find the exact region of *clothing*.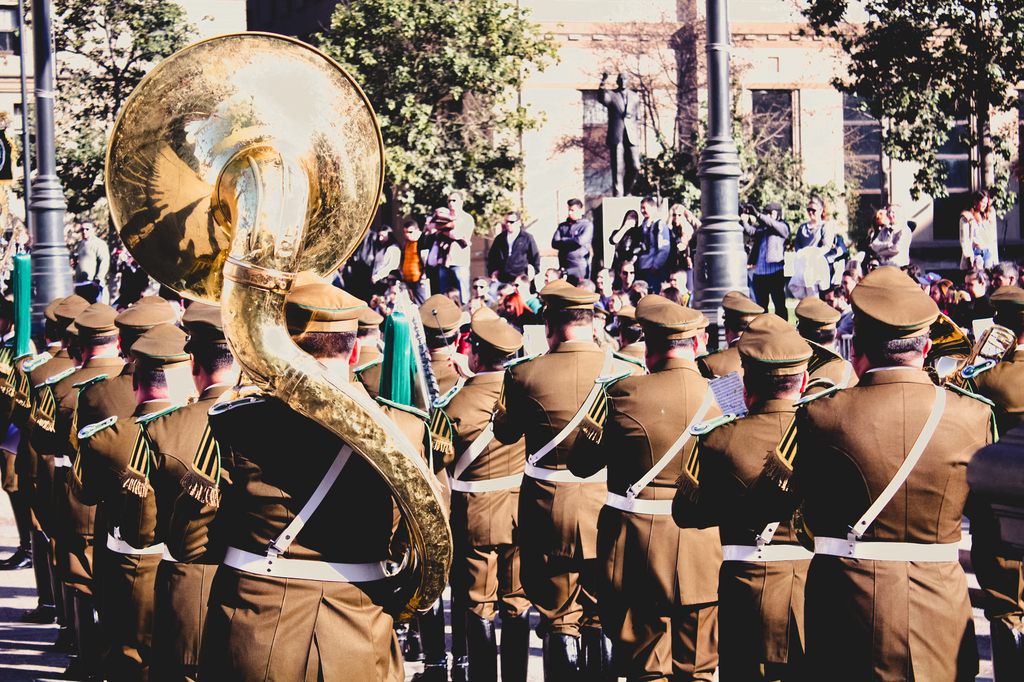
Exact region: BBox(872, 222, 911, 261).
